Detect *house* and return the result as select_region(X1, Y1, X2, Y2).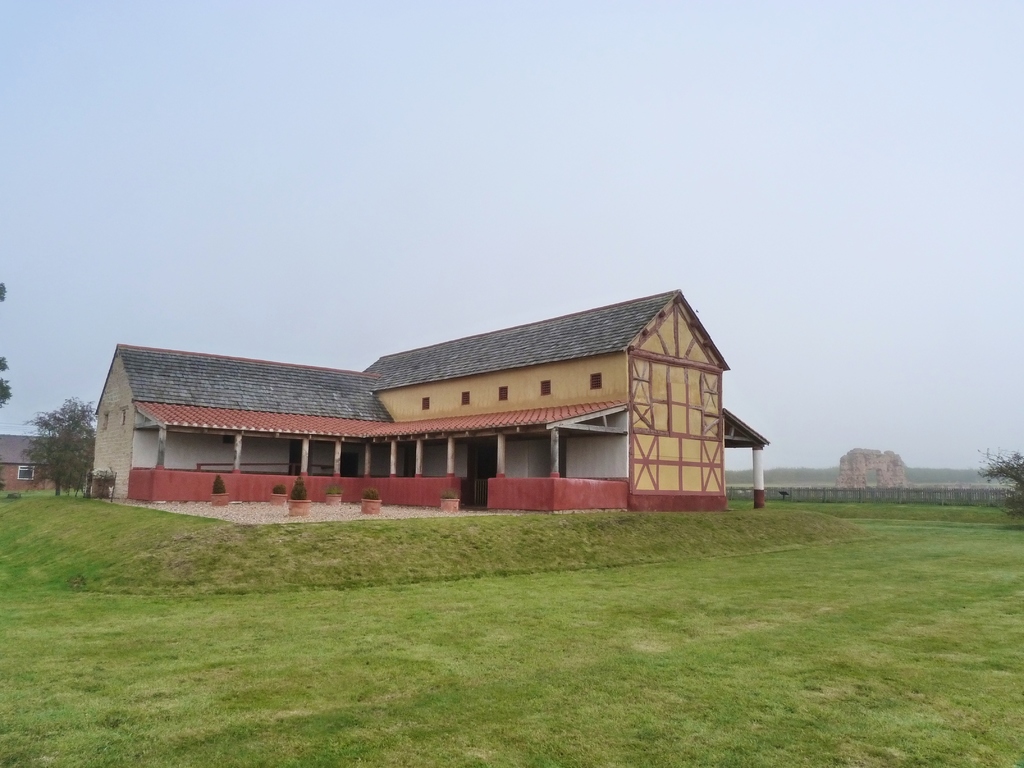
select_region(131, 294, 760, 532).
